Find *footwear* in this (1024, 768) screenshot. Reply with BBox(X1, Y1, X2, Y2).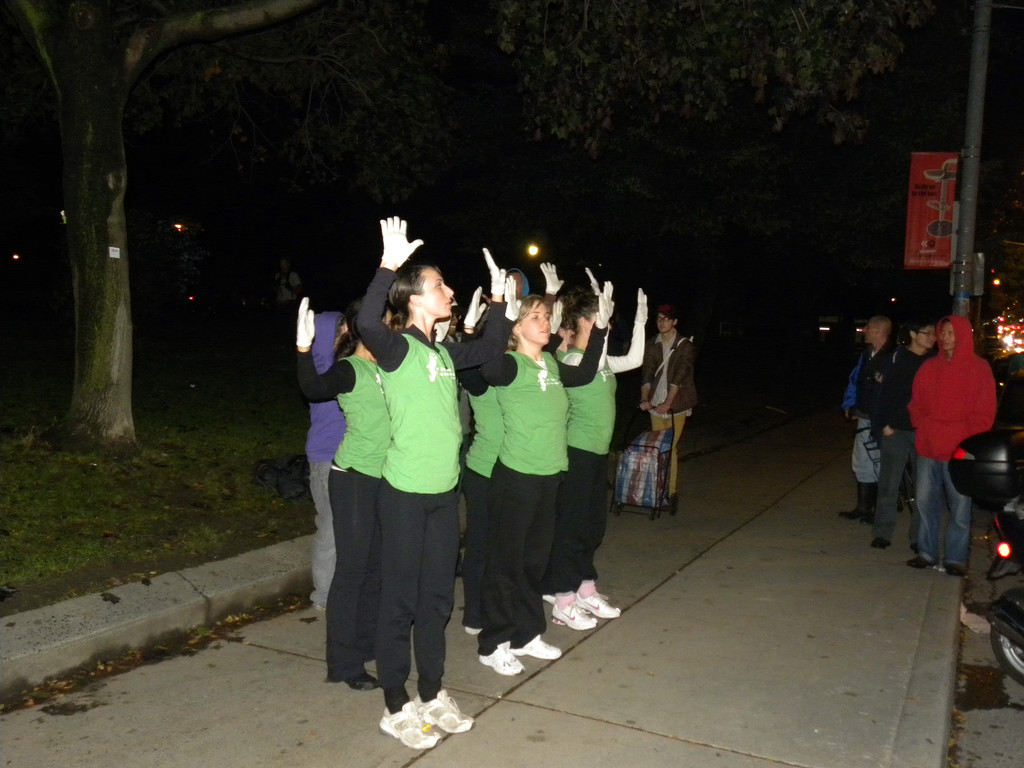
BBox(554, 597, 596, 633).
